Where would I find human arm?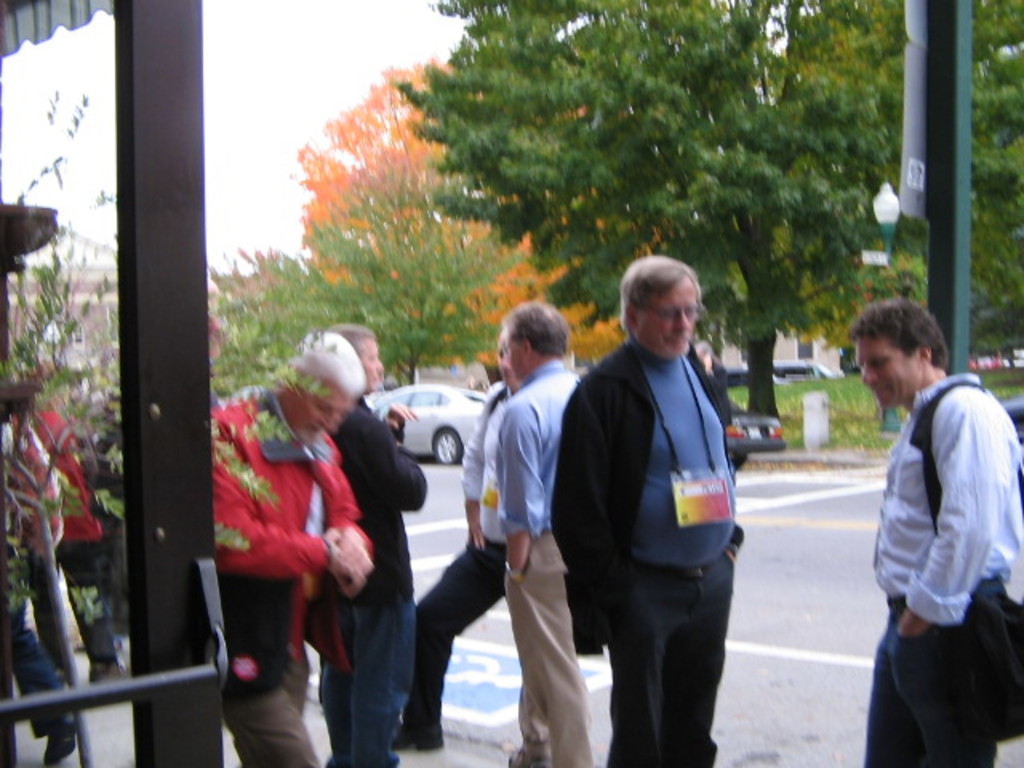
At Rect(891, 384, 1013, 638).
